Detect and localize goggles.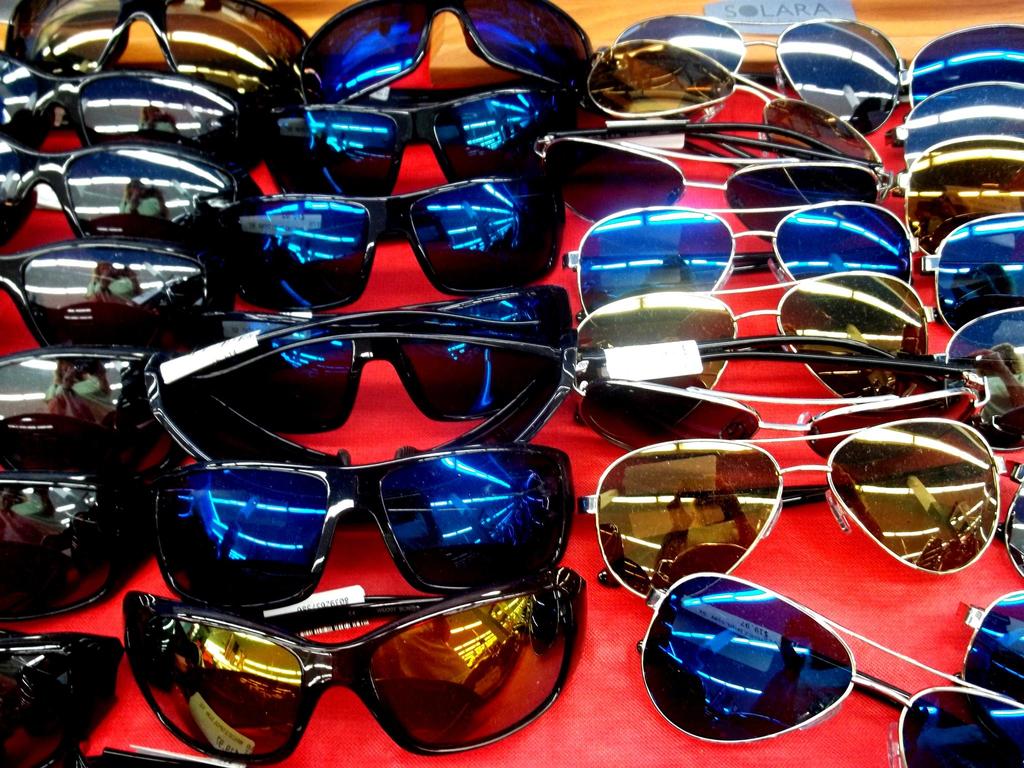
Localized at 0, 239, 228, 355.
